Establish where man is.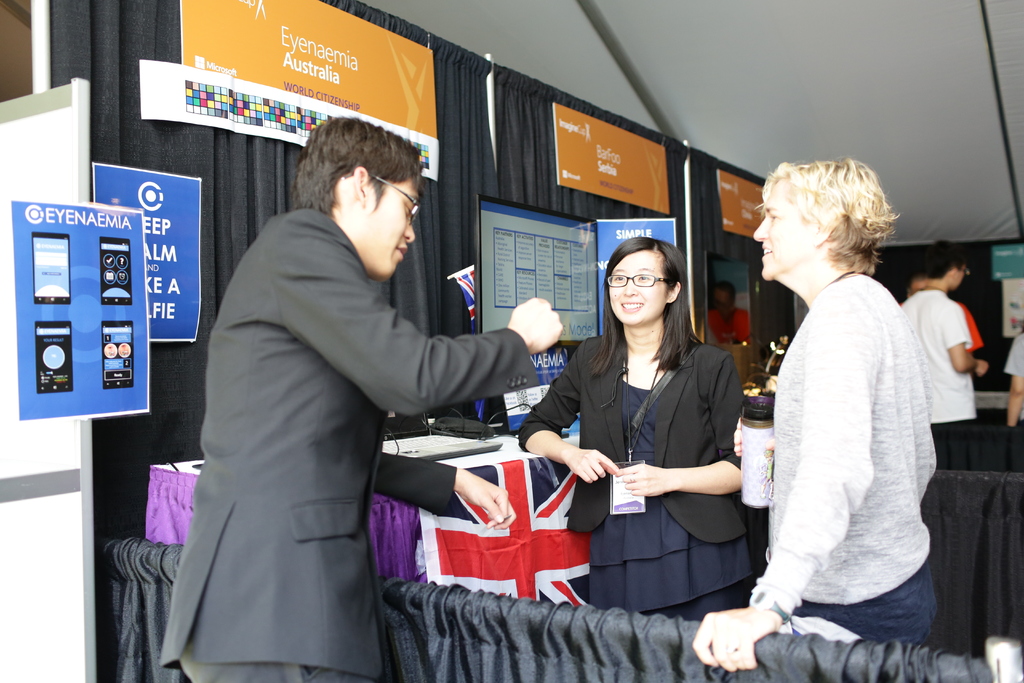
Established at 164 95 556 664.
